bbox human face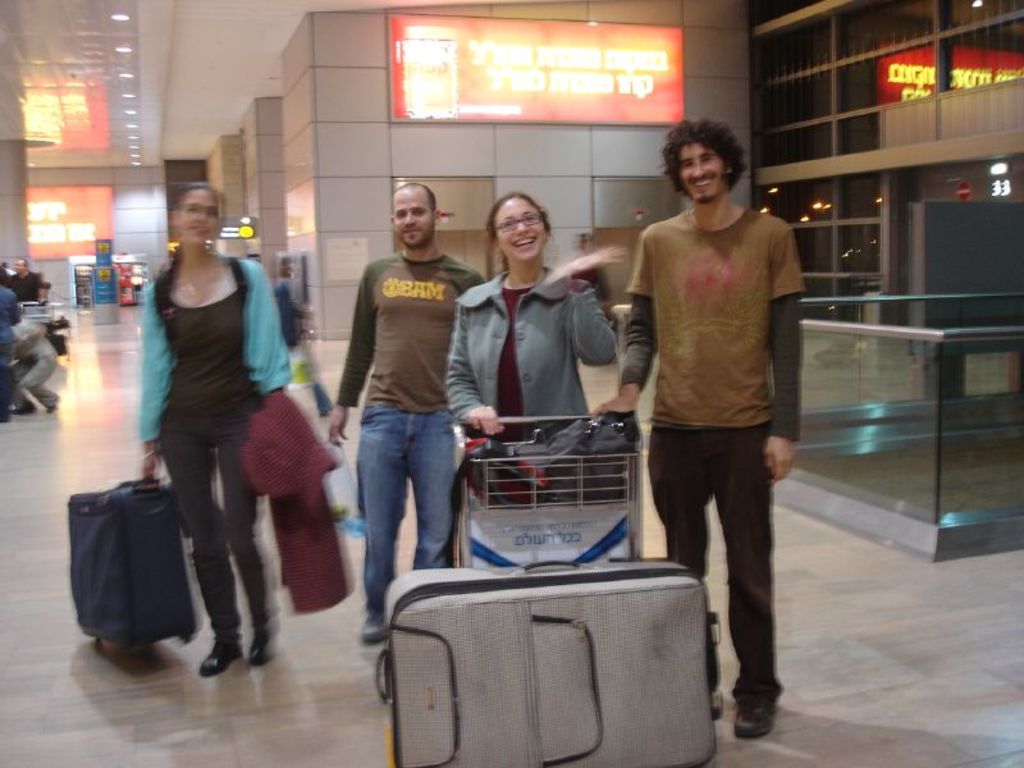
(x1=394, y1=186, x2=438, y2=250)
